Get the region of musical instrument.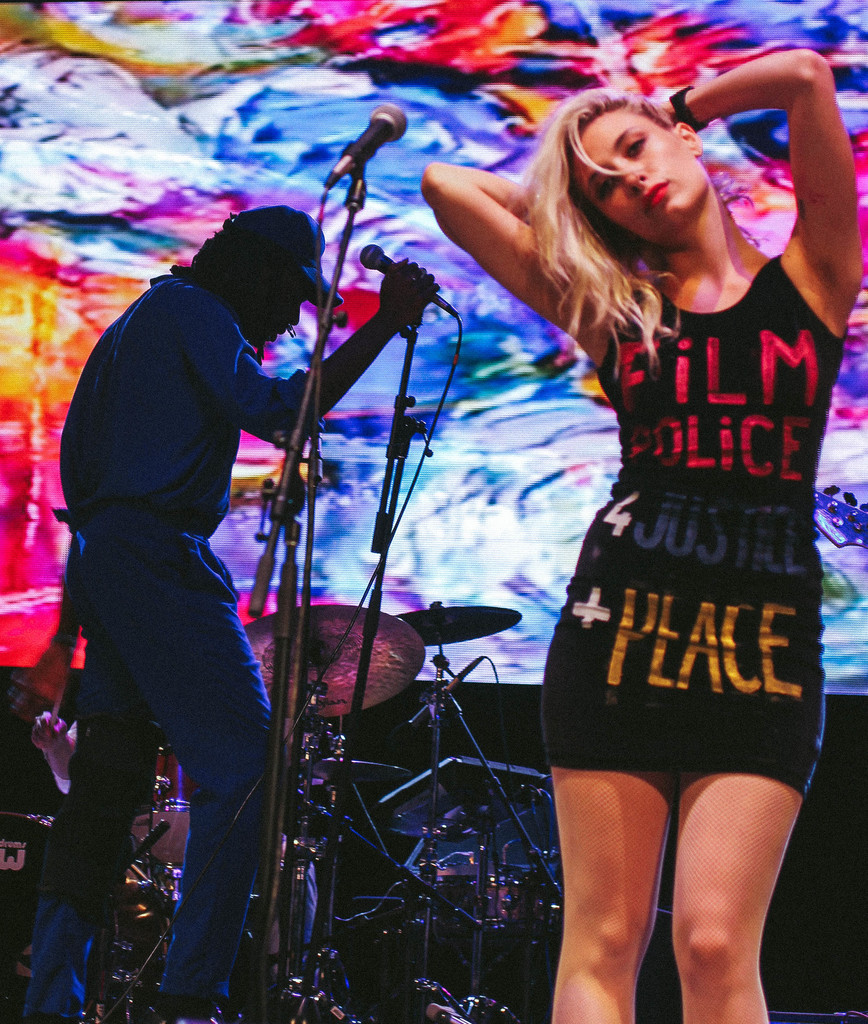
(x1=407, y1=601, x2=526, y2=643).
